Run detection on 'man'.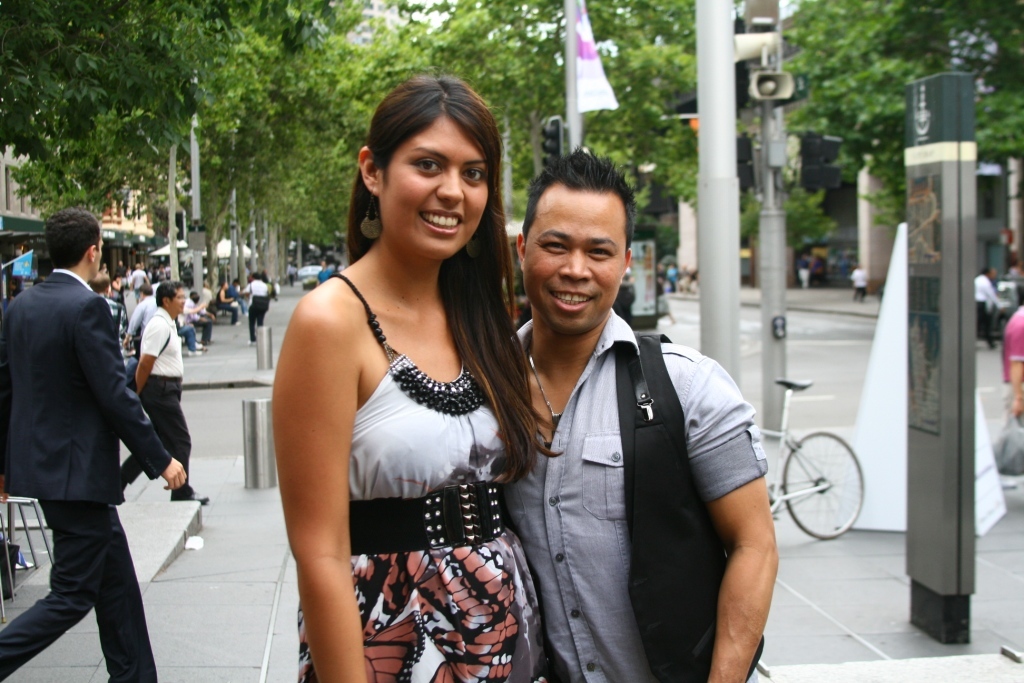
Result: bbox=[975, 264, 1005, 356].
